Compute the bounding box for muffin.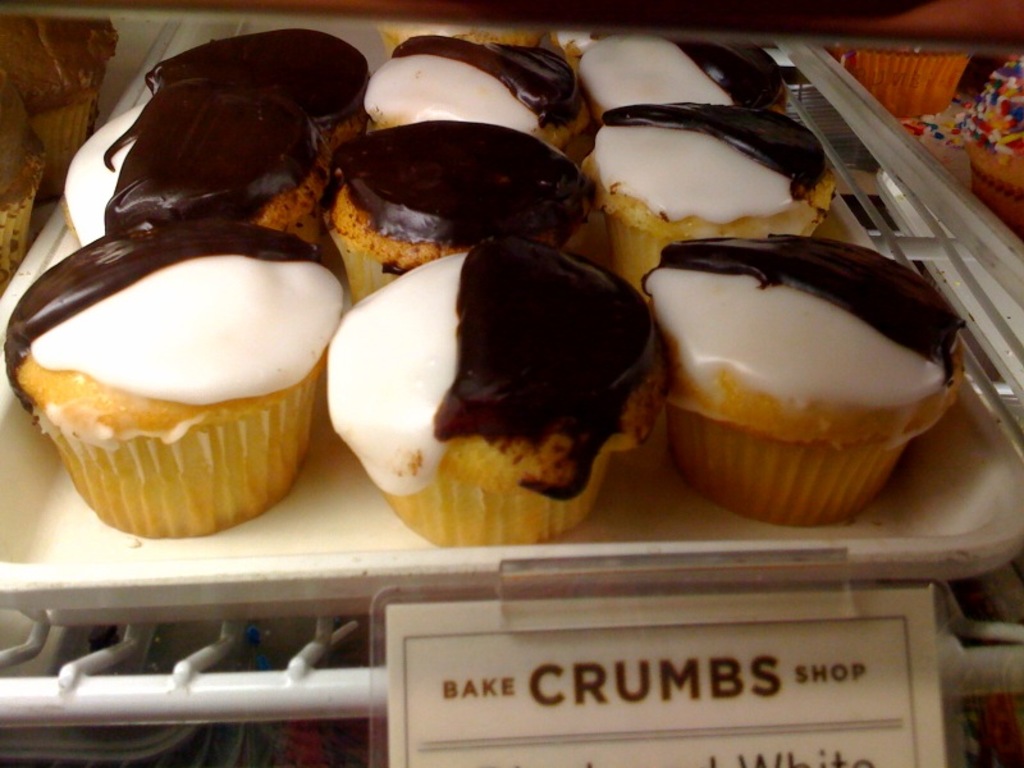
region(59, 81, 343, 269).
